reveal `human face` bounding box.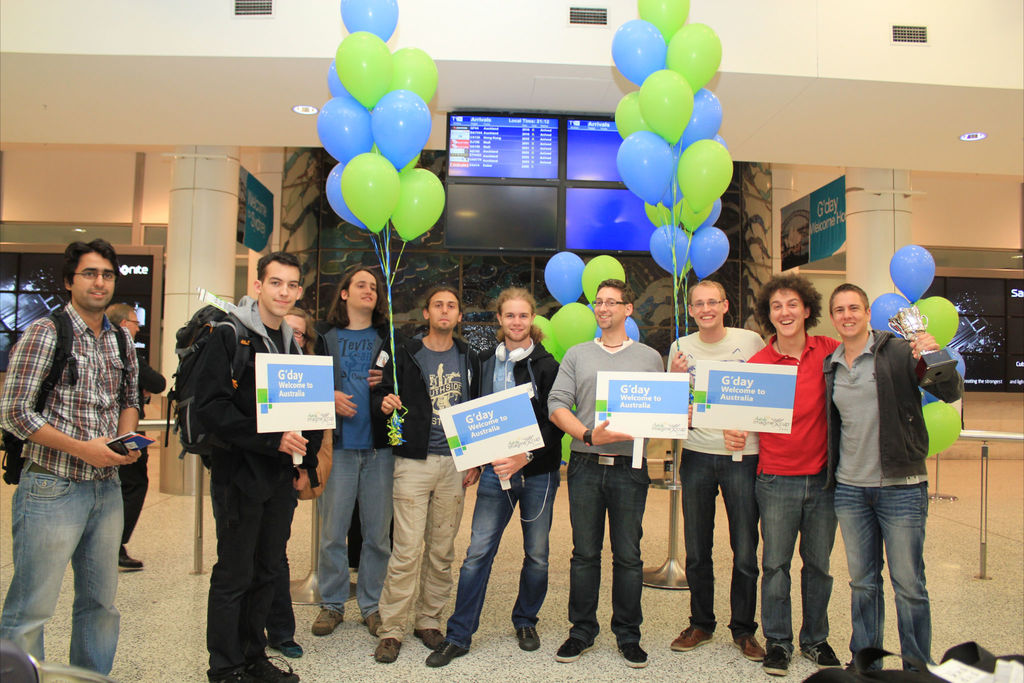
Revealed: bbox(766, 287, 803, 336).
